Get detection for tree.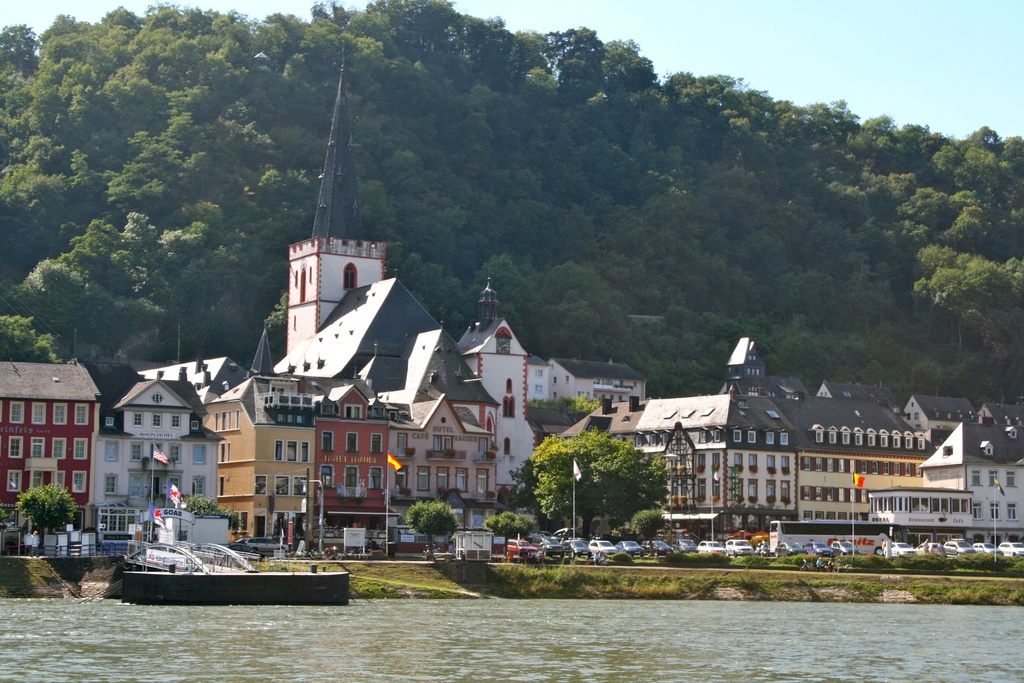
Detection: bbox=[404, 501, 460, 562].
